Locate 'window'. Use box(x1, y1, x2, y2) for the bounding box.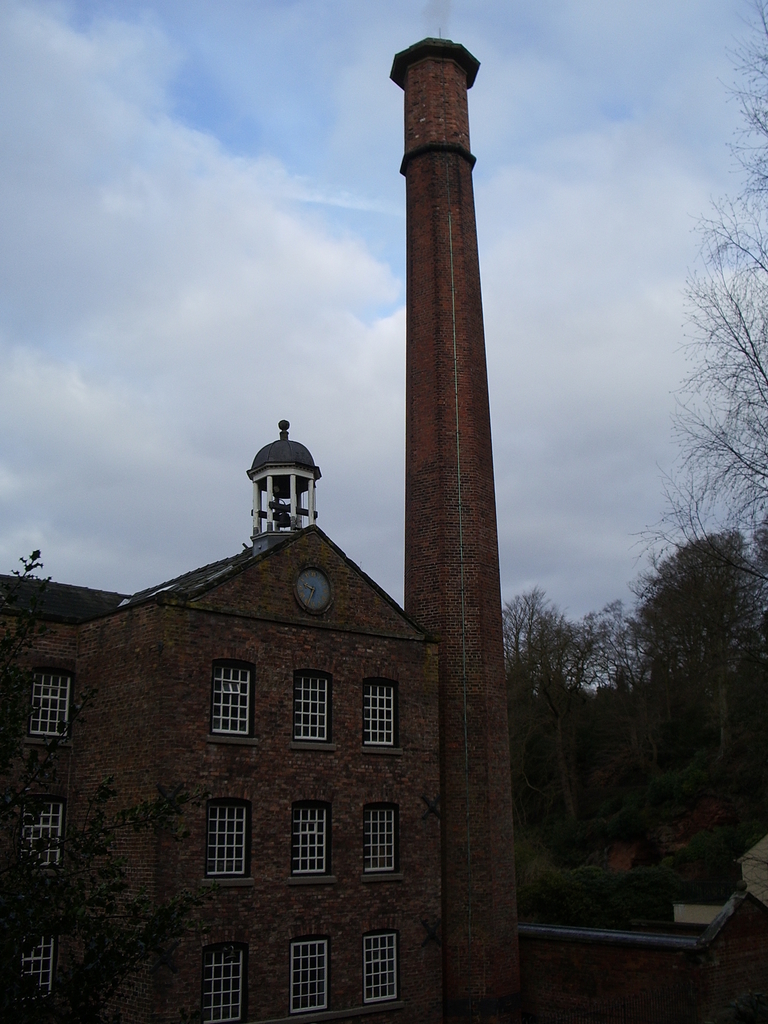
box(291, 672, 336, 746).
